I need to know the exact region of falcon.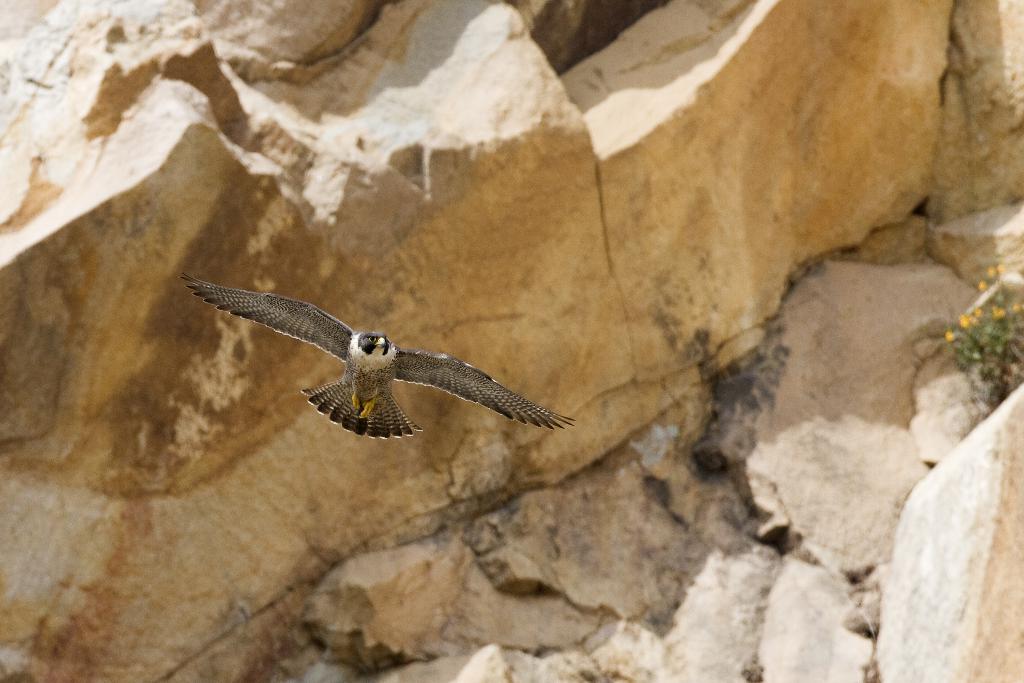
Region: x1=184 y1=273 x2=580 y2=438.
